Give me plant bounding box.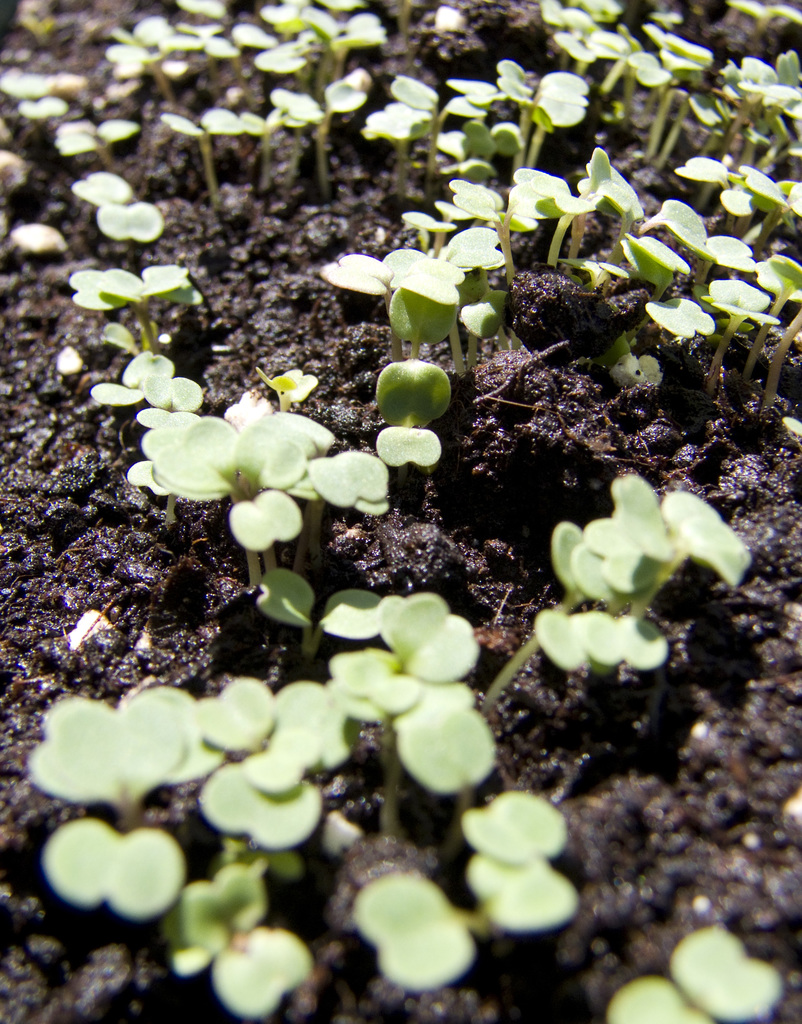
select_region(0, 58, 76, 139).
